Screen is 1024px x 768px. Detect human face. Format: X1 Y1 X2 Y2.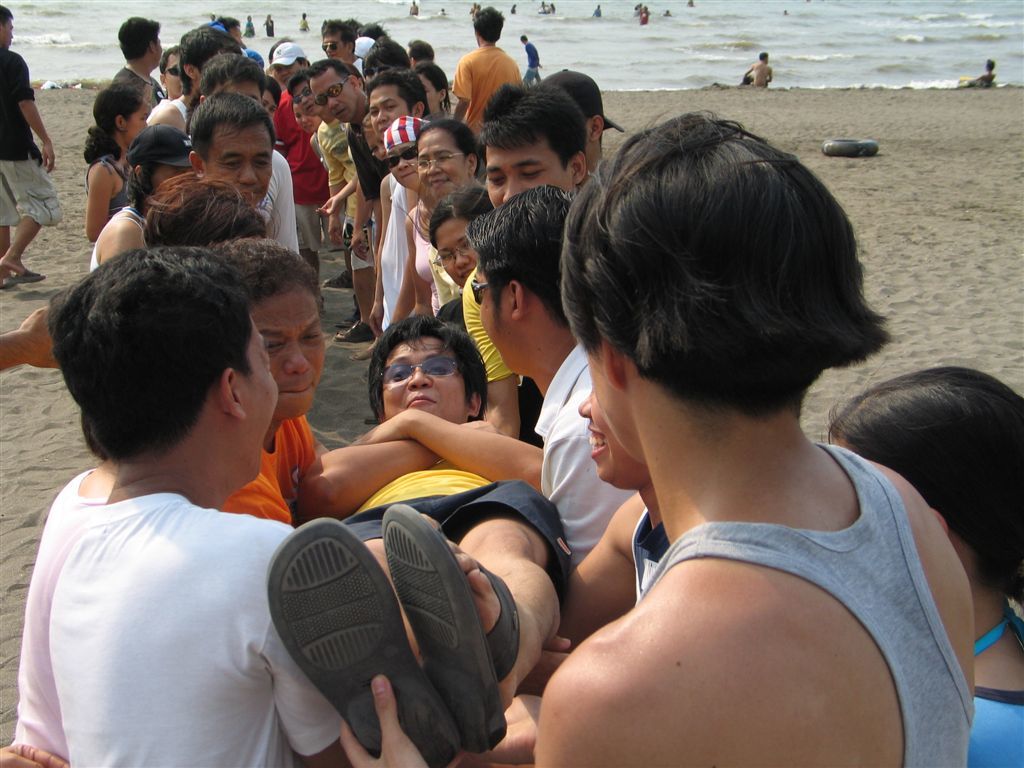
362 89 411 131.
